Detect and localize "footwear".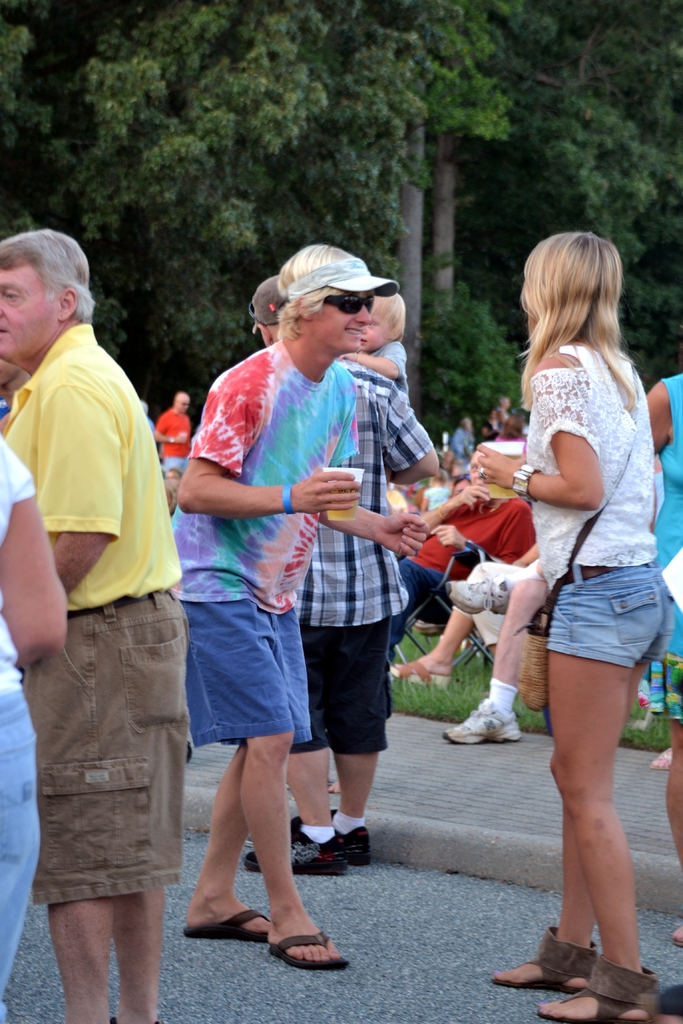
Localized at (380,659,452,692).
